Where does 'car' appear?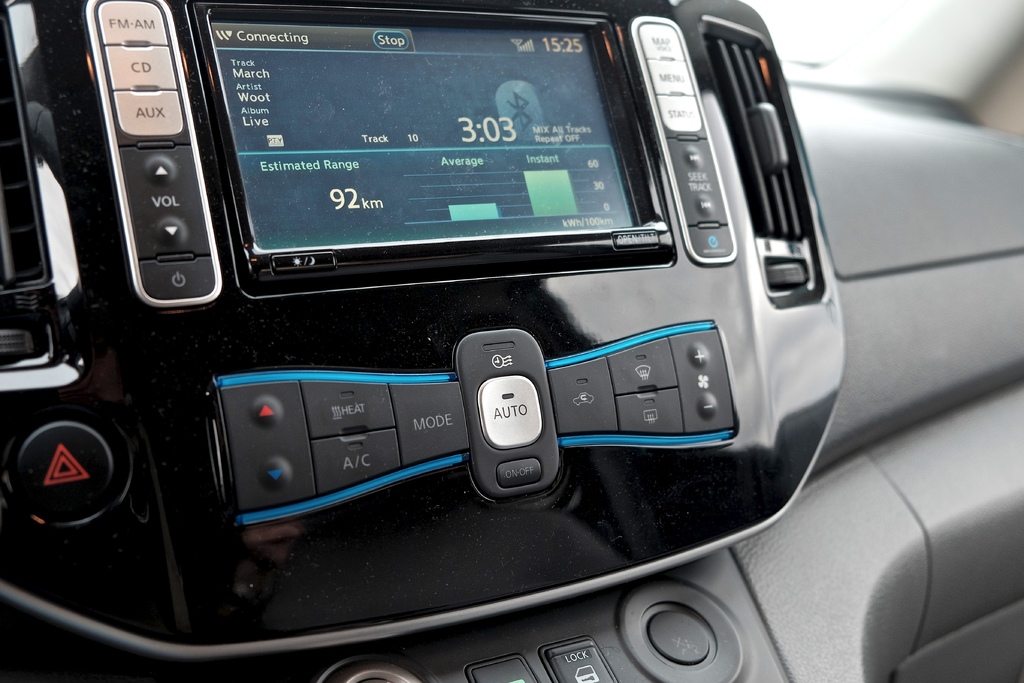
Appears at bbox=[0, 0, 1023, 682].
